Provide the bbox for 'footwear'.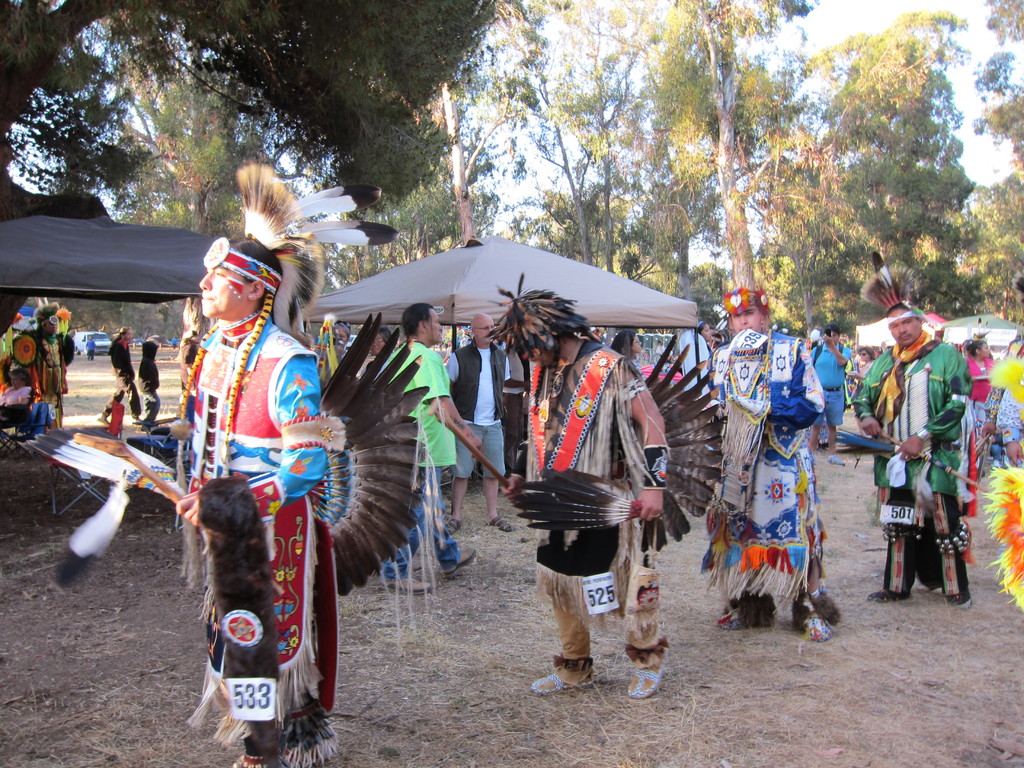
bbox(380, 576, 432, 597).
